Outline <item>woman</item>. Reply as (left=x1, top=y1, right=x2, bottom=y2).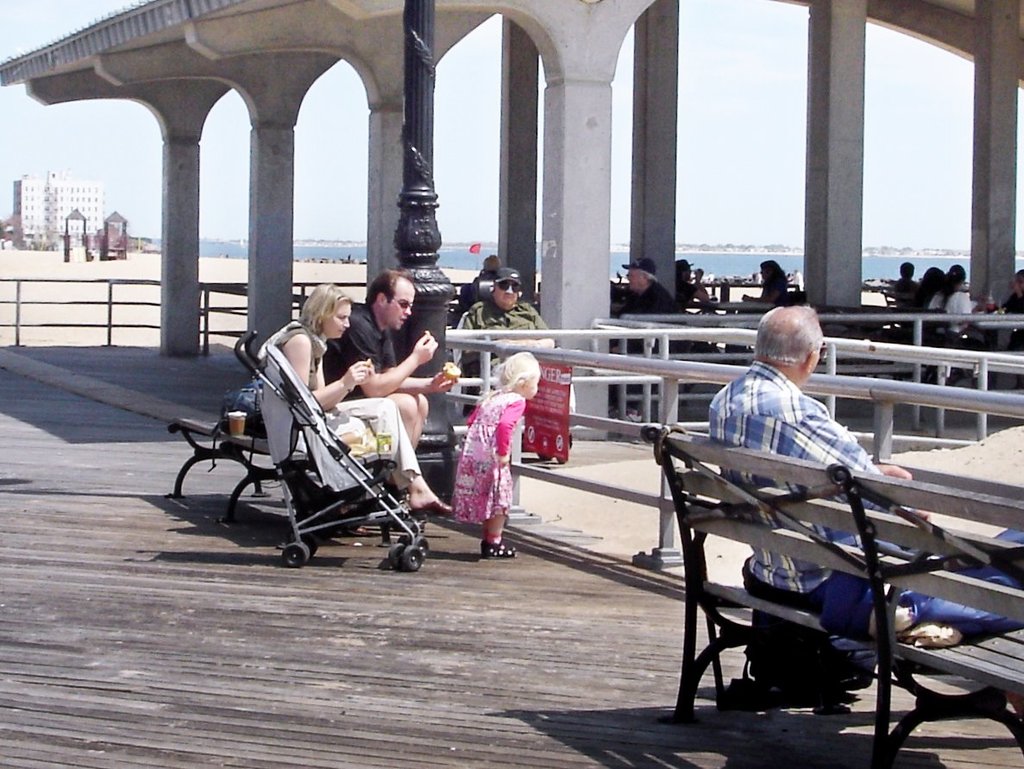
(left=273, top=287, right=454, bottom=515).
